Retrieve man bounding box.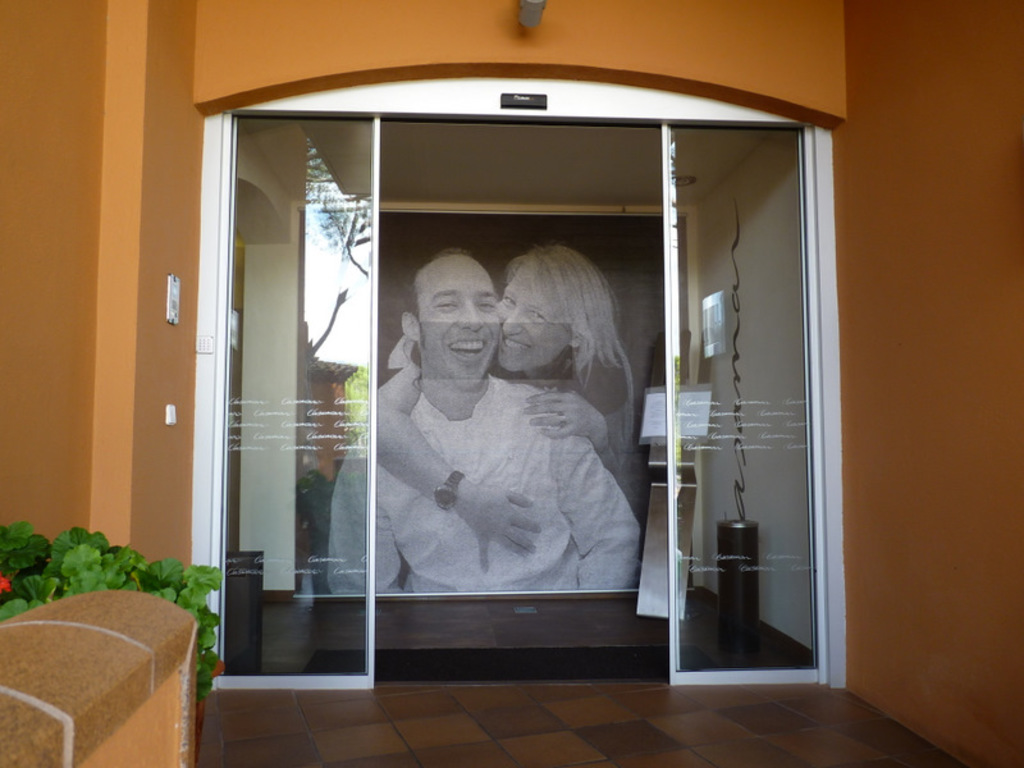
Bounding box: <box>346,239,671,630</box>.
